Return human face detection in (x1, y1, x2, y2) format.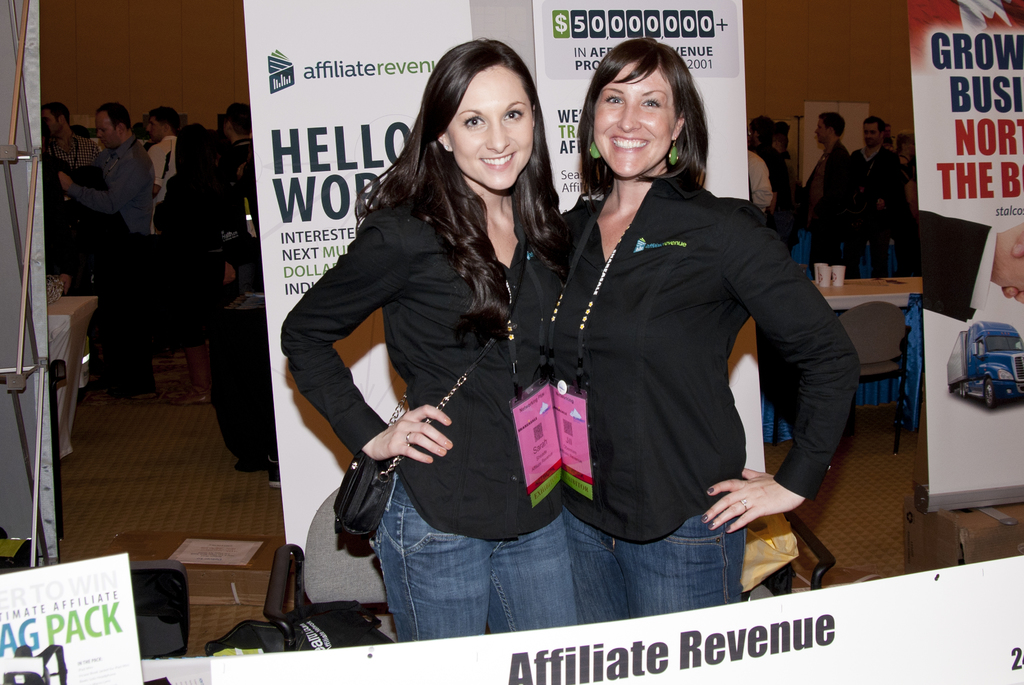
(859, 124, 883, 146).
